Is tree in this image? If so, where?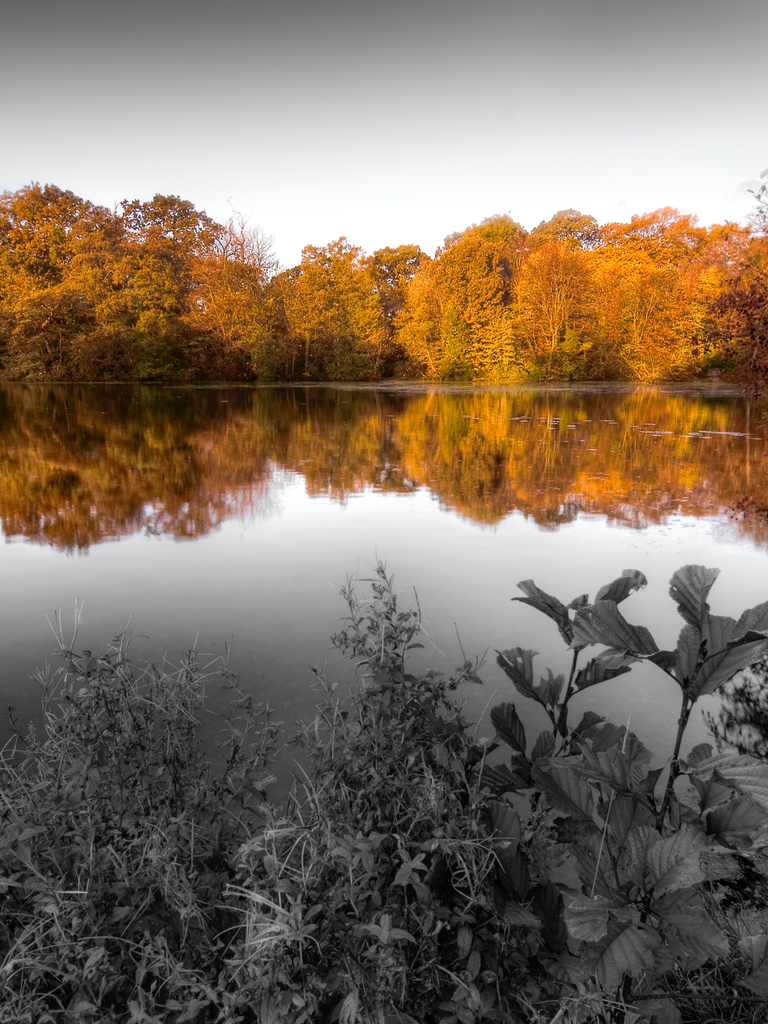
Yes, at locate(252, 230, 382, 364).
